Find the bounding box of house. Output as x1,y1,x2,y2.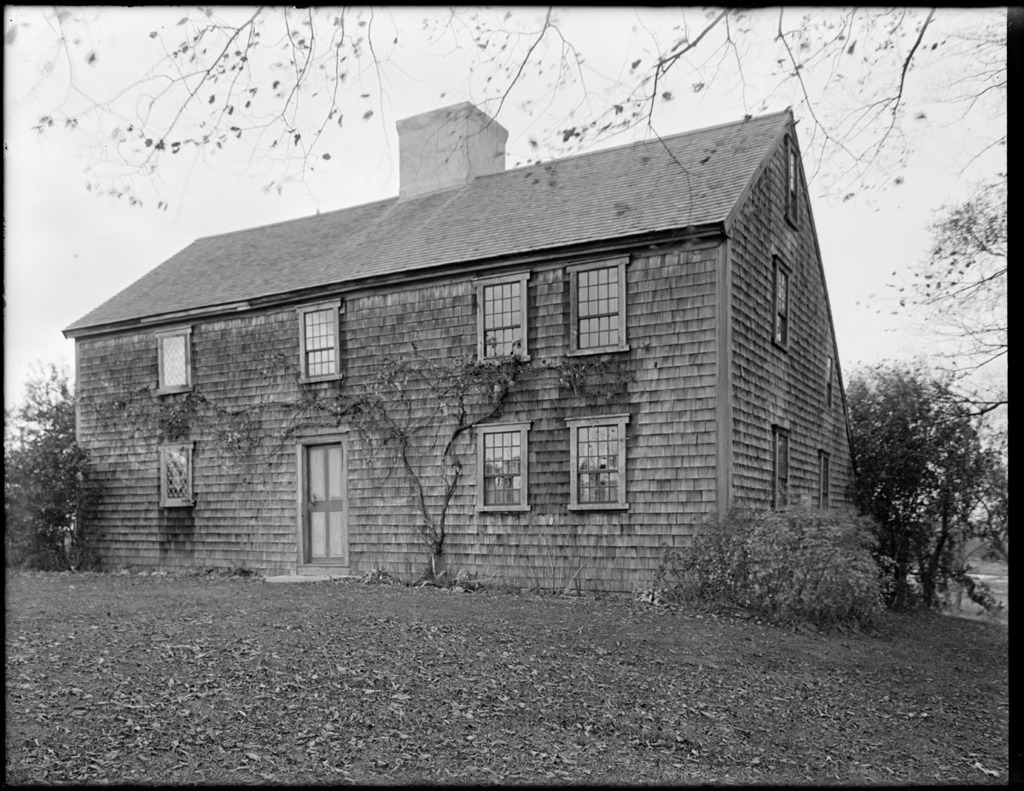
55,96,862,599.
